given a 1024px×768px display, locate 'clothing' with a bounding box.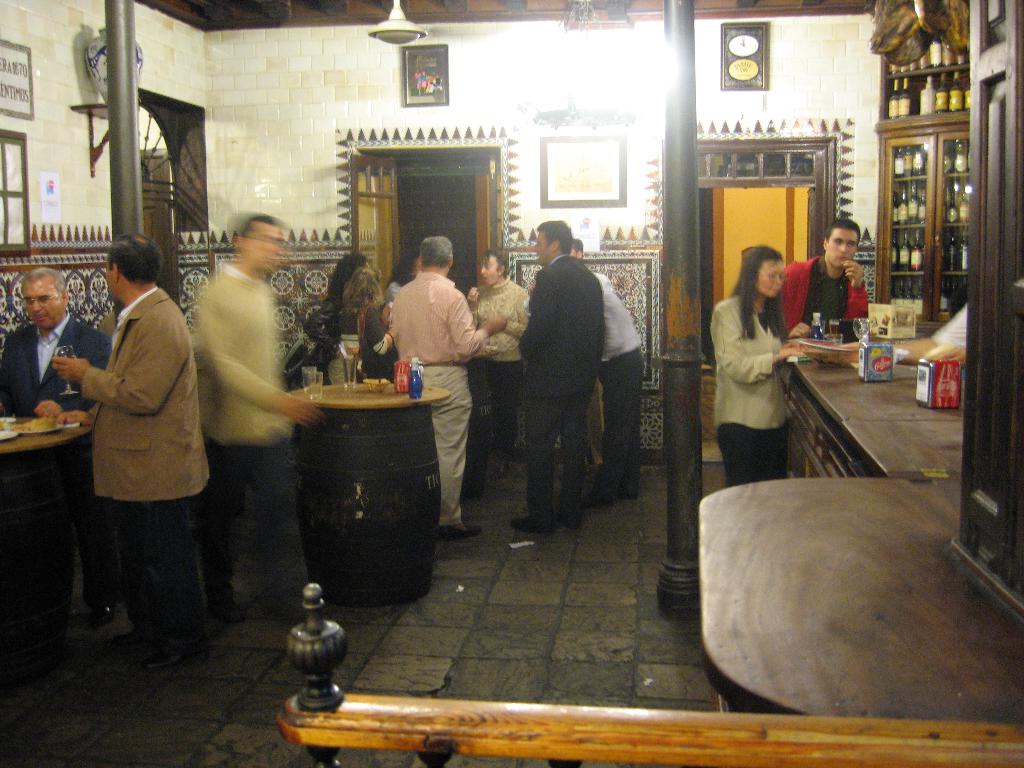
Located: x1=596, y1=268, x2=647, y2=365.
